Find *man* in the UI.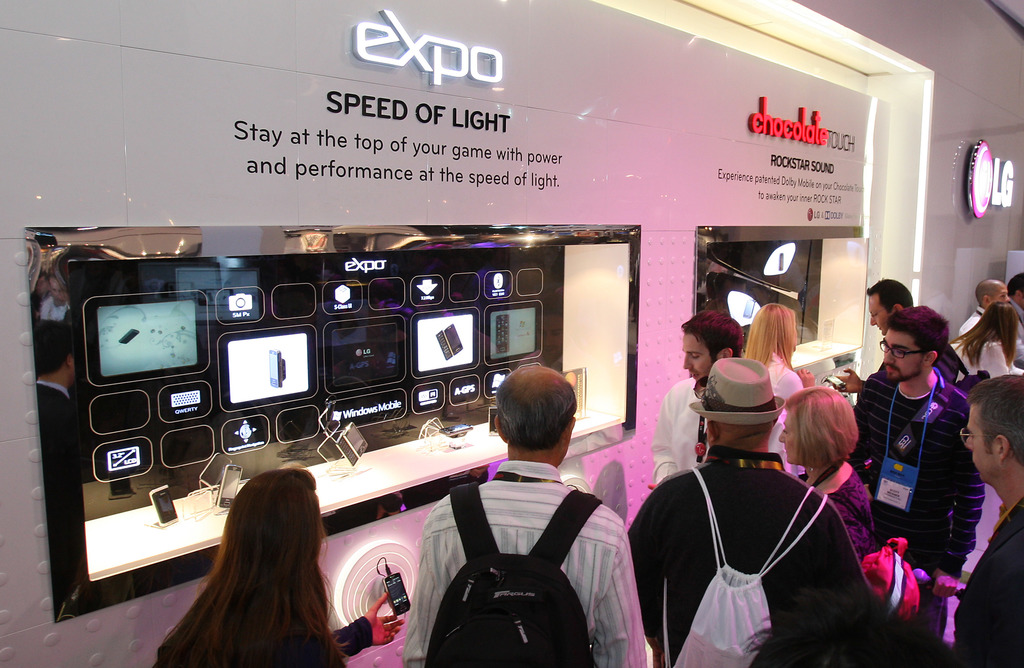
UI element at box(850, 303, 986, 584).
